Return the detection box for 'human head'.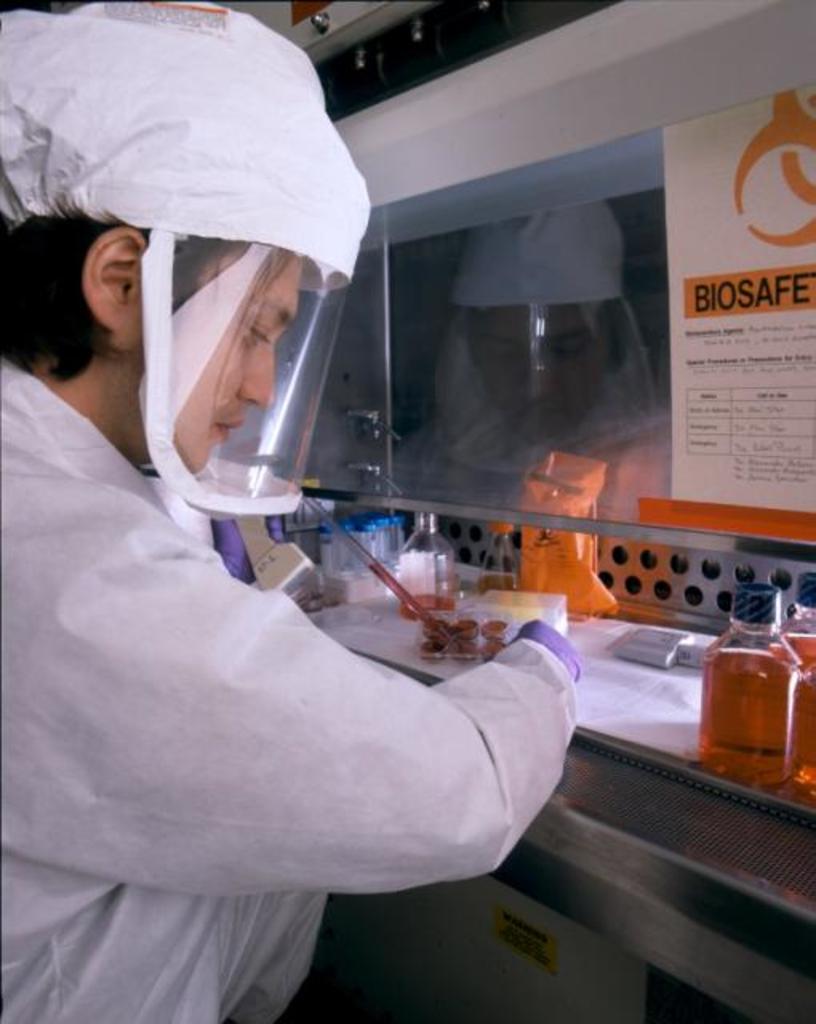
(x1=43, y1=45, x2=330, y2=520).
